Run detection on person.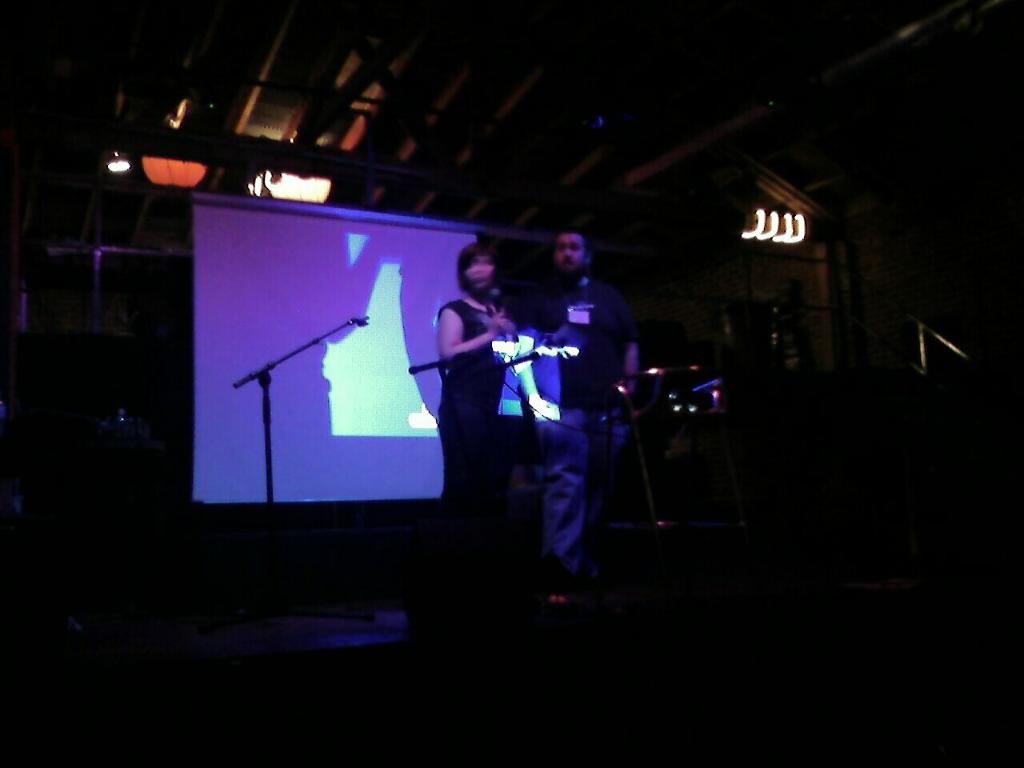
Result: (532,230,638,606).
